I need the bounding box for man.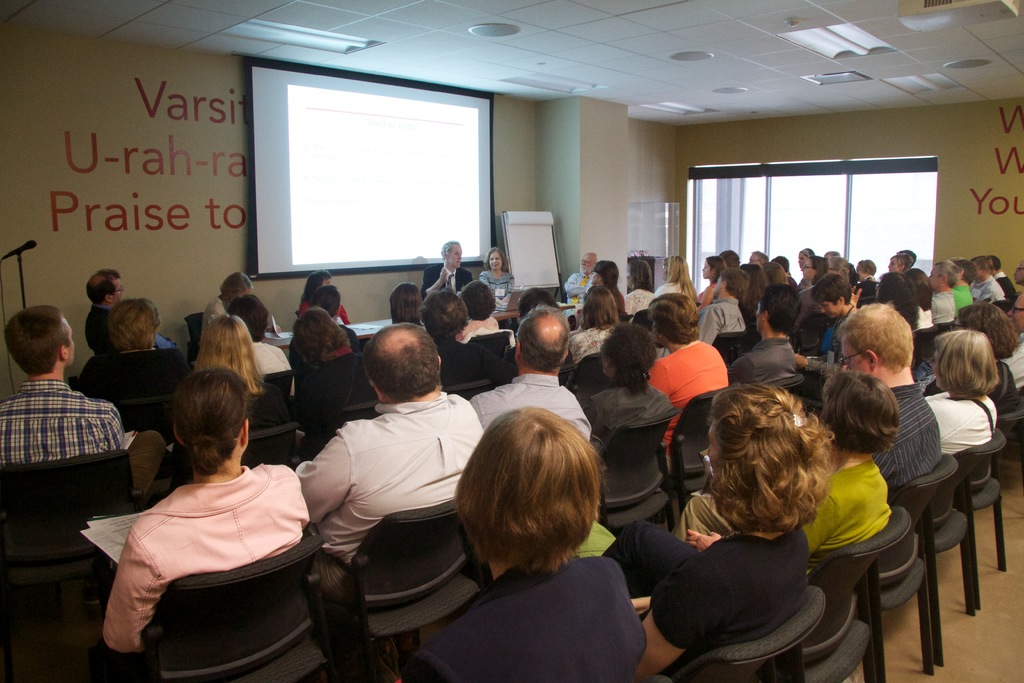
Here it is: [644, 292, 739, 457].
